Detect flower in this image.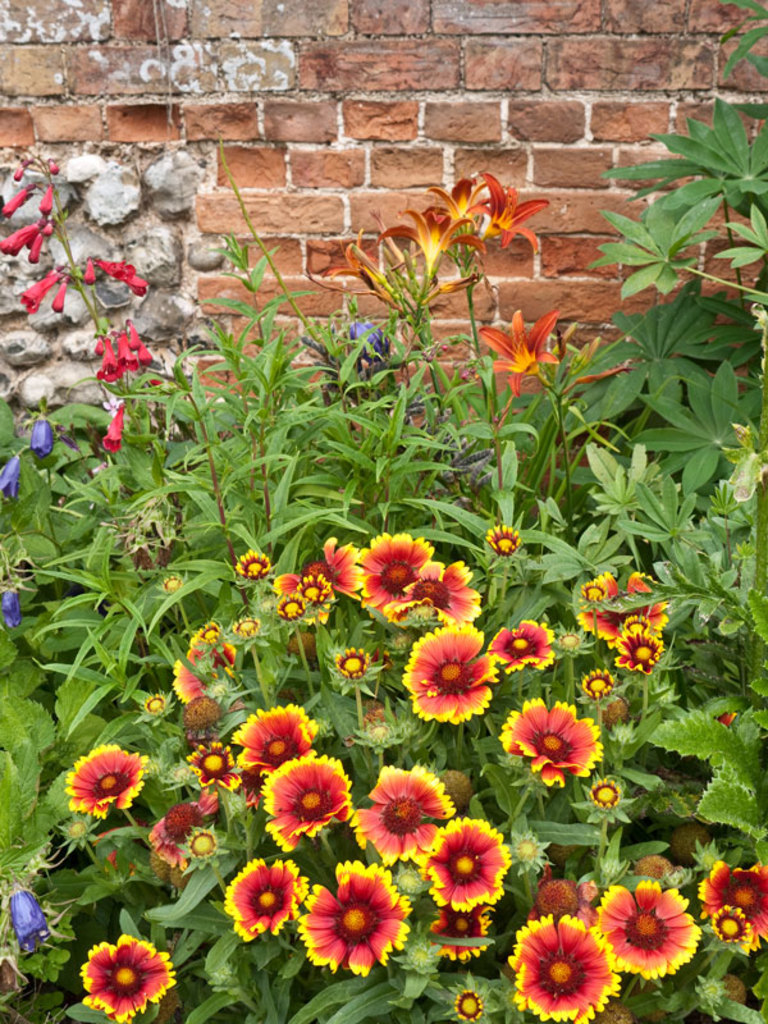
Detection: left=348, top=315, right=383, bottom=352.
